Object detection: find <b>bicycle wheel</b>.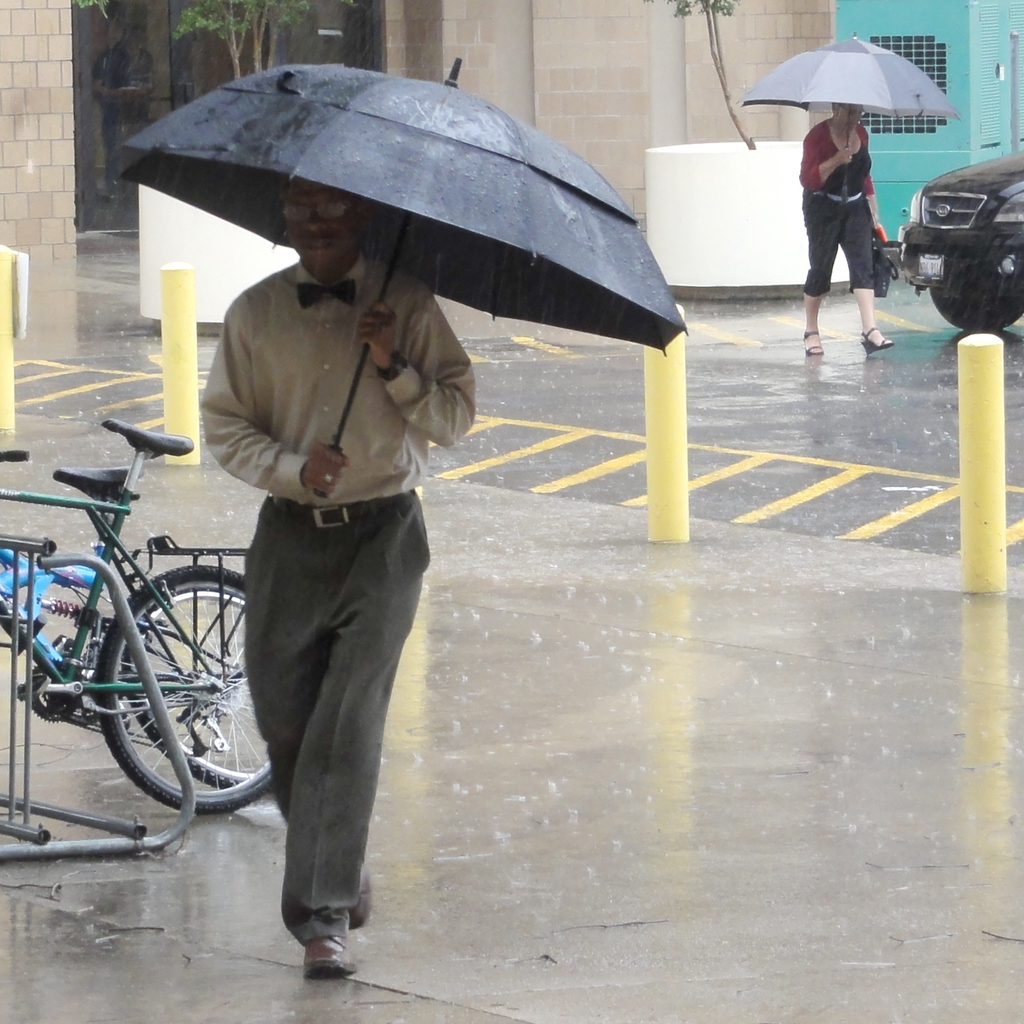
bbox(120, 566, 271, 793).
